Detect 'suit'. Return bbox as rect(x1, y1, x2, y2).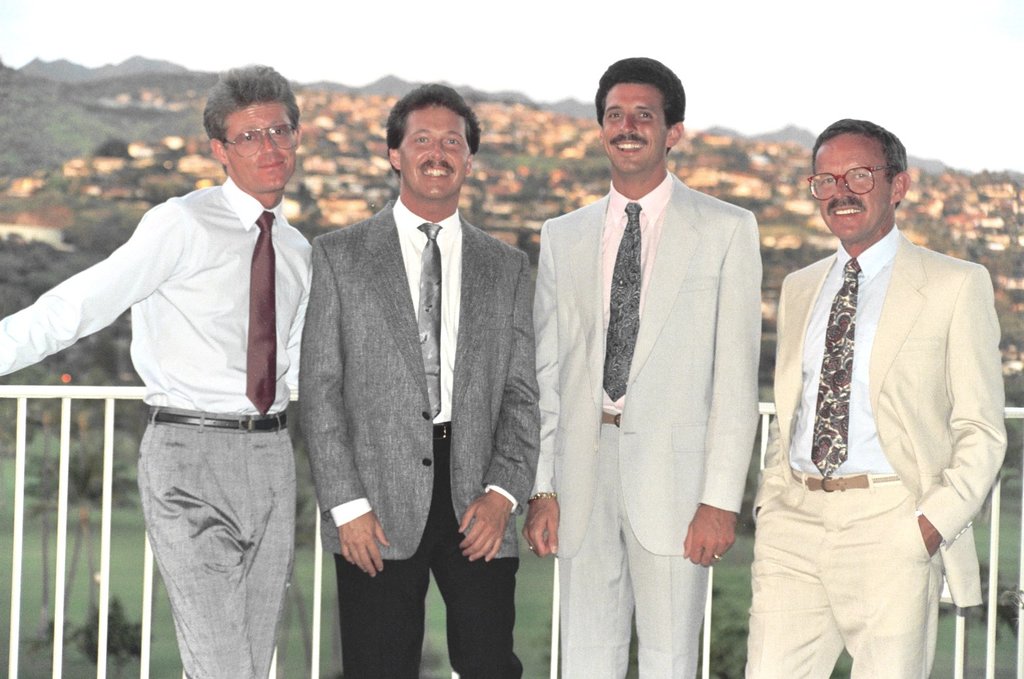
rect(535, 33, 779, 678).
